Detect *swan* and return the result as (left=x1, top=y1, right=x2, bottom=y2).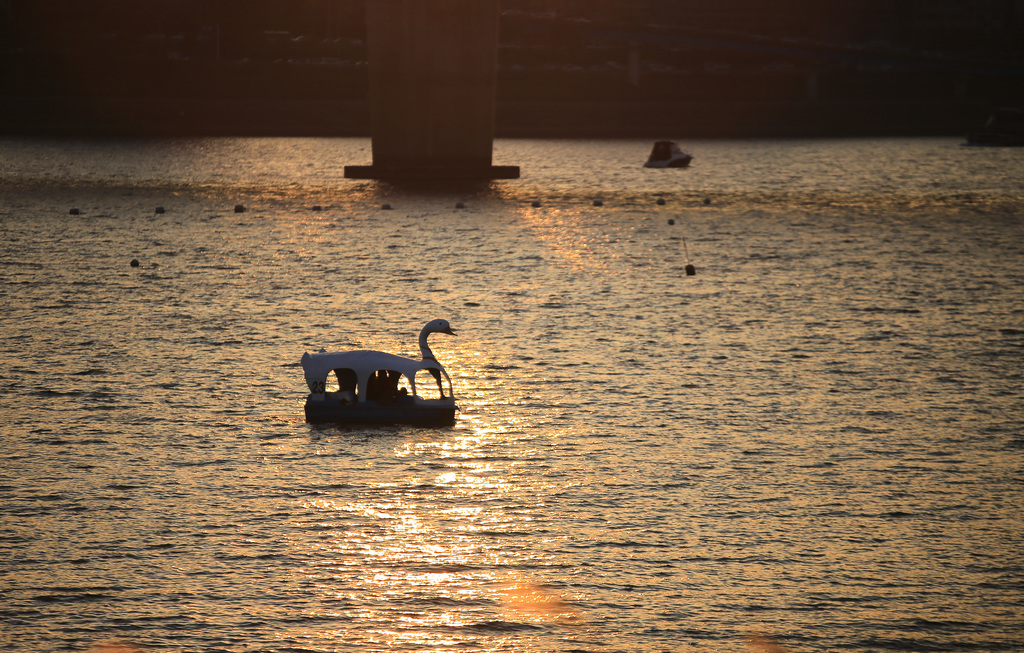
(left=298, top=313, right=459, bottom=407).
